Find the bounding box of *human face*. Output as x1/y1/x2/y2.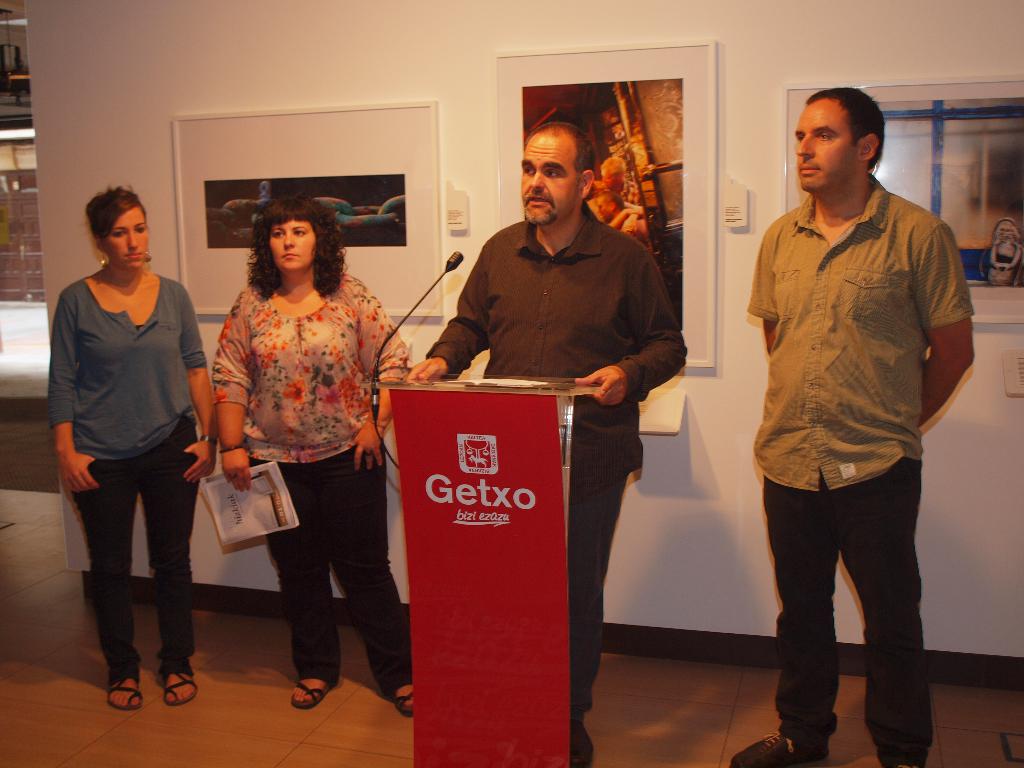
101/206/156/267.
